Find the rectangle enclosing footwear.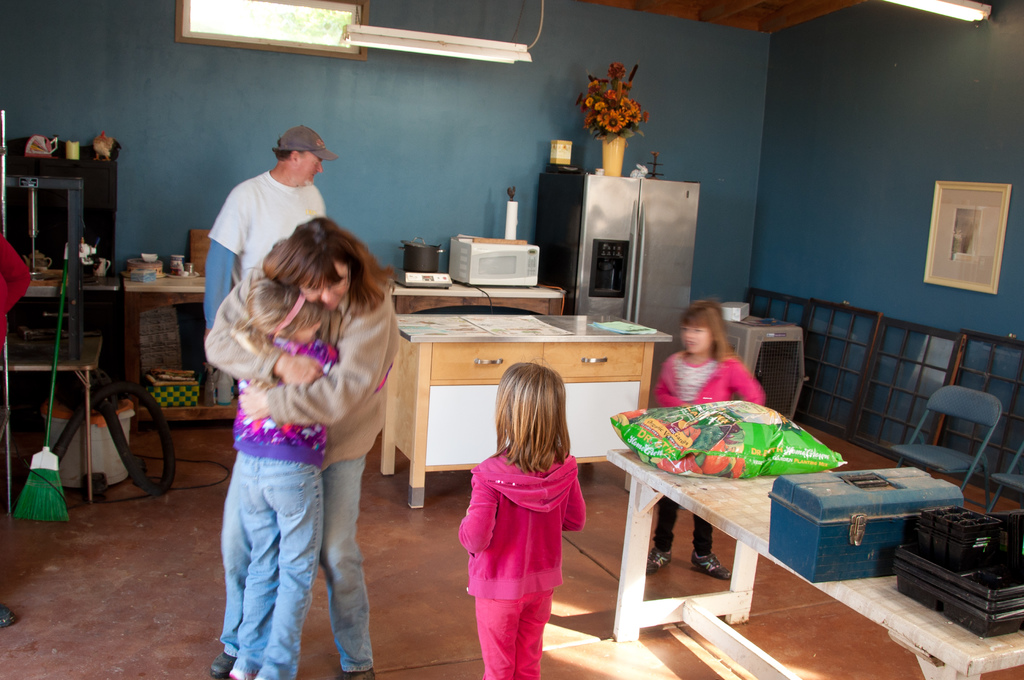
detection(687, 553, 729, 581).
